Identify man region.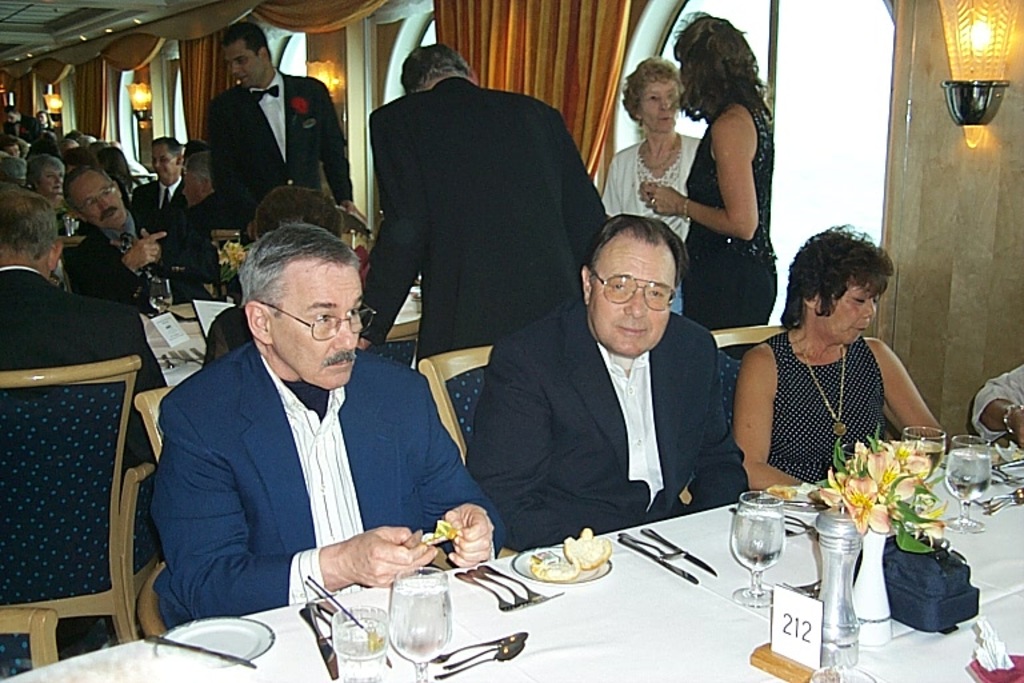
Region: bbox=[133, 135, 187, 233].
